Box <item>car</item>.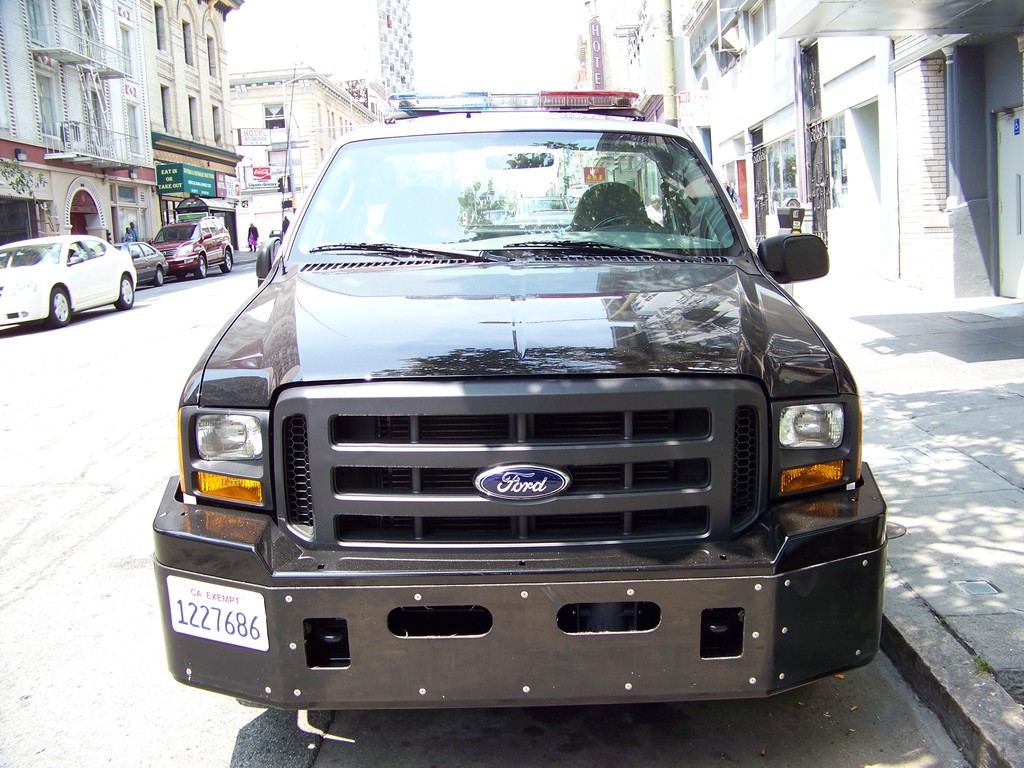
152/98/902/729.
